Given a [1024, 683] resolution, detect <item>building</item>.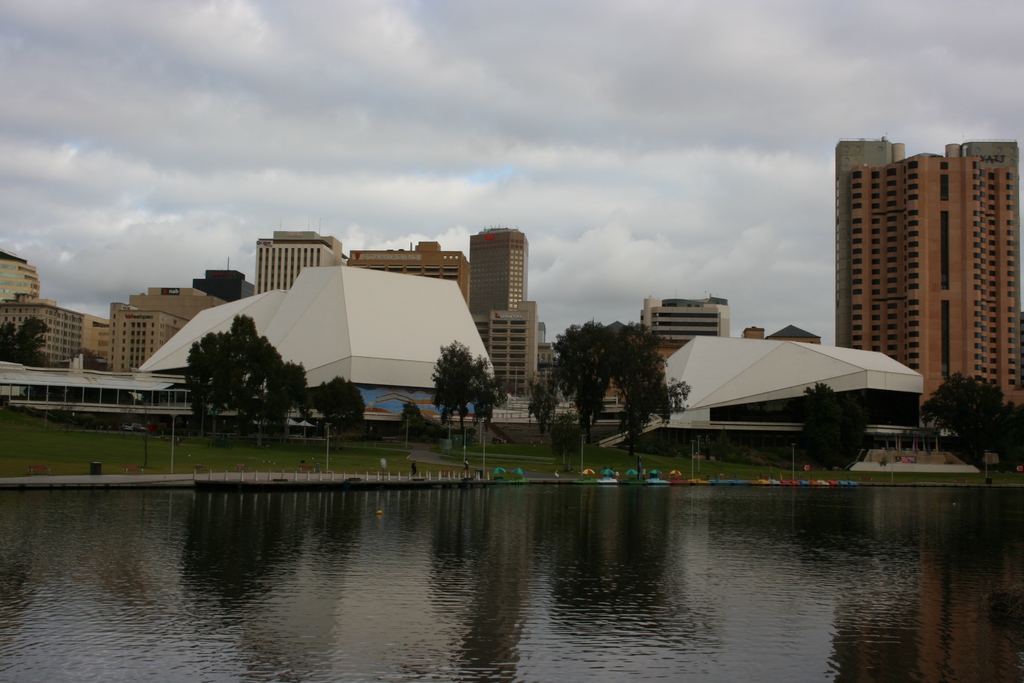
{"x1": 833, "y1": 133, "x2": 1023, "y2": 413}.
